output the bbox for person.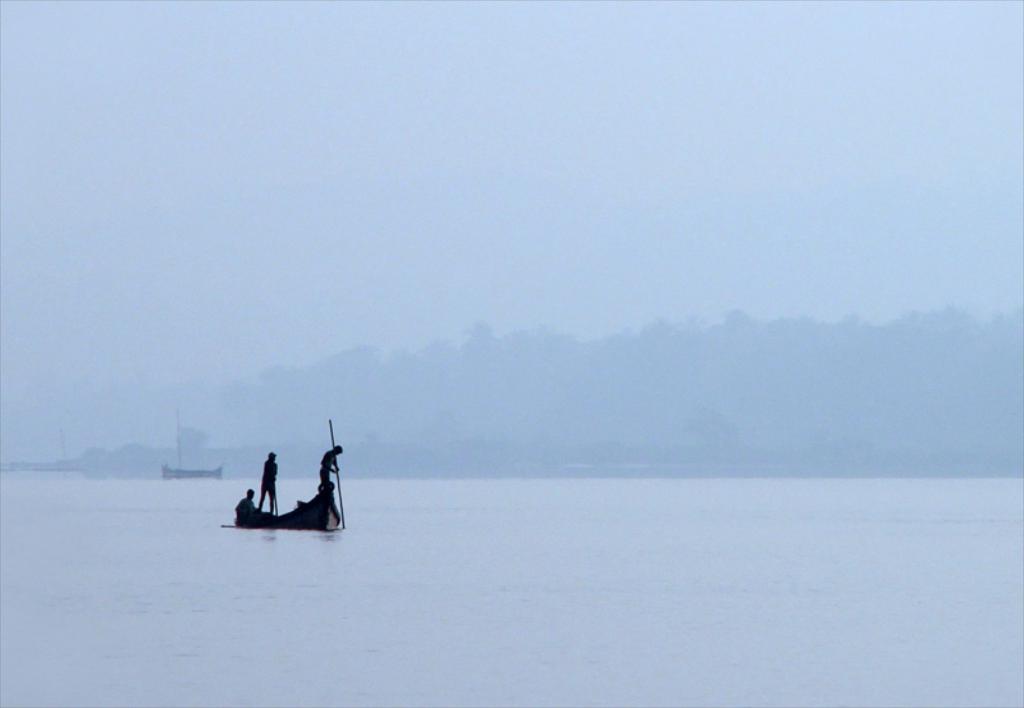
rect(224, 481, 252, 525).
